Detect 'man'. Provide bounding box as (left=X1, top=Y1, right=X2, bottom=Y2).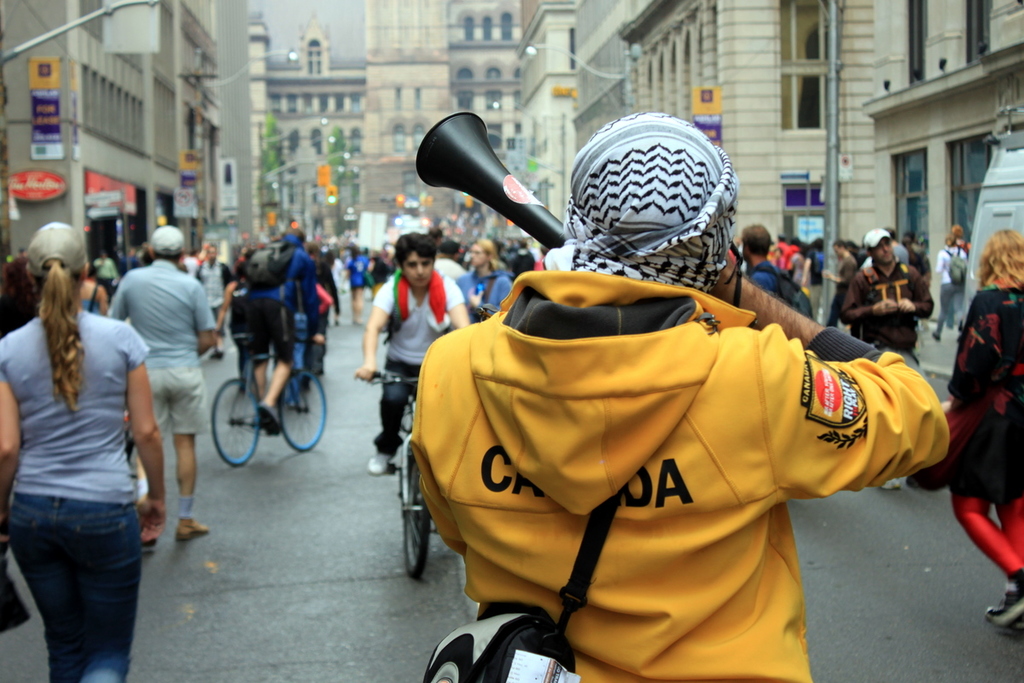
(left=358, top=133, right=942, bottom=674).
